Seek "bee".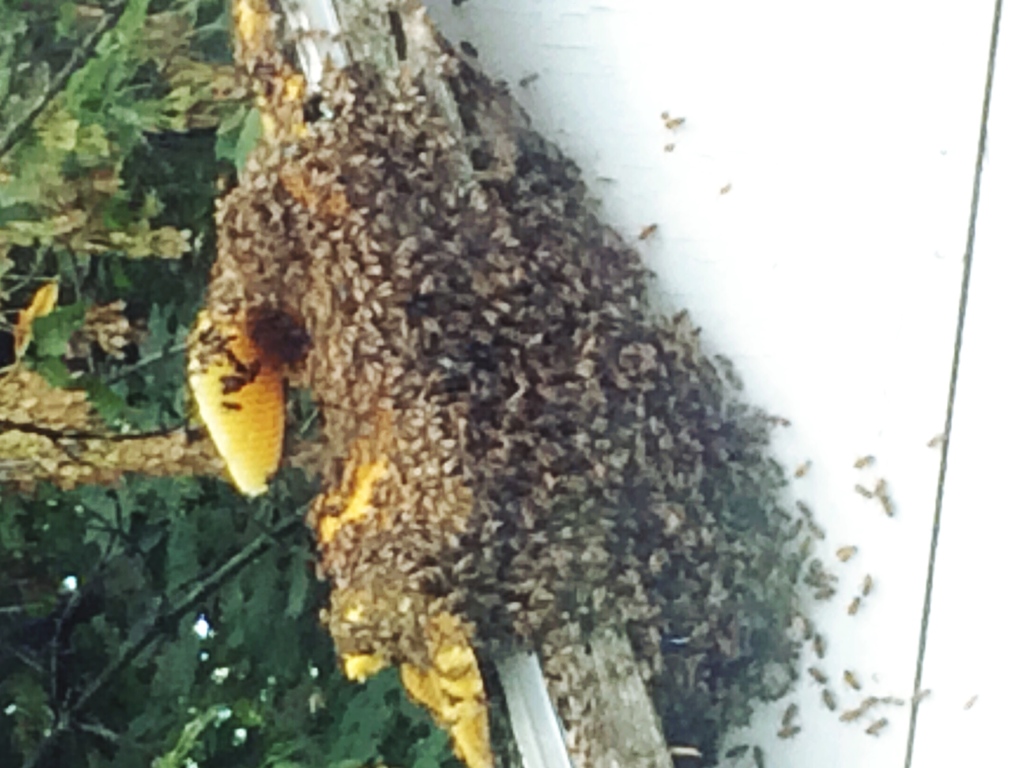
x1=909 y1=676 x2=932 y2=701.
